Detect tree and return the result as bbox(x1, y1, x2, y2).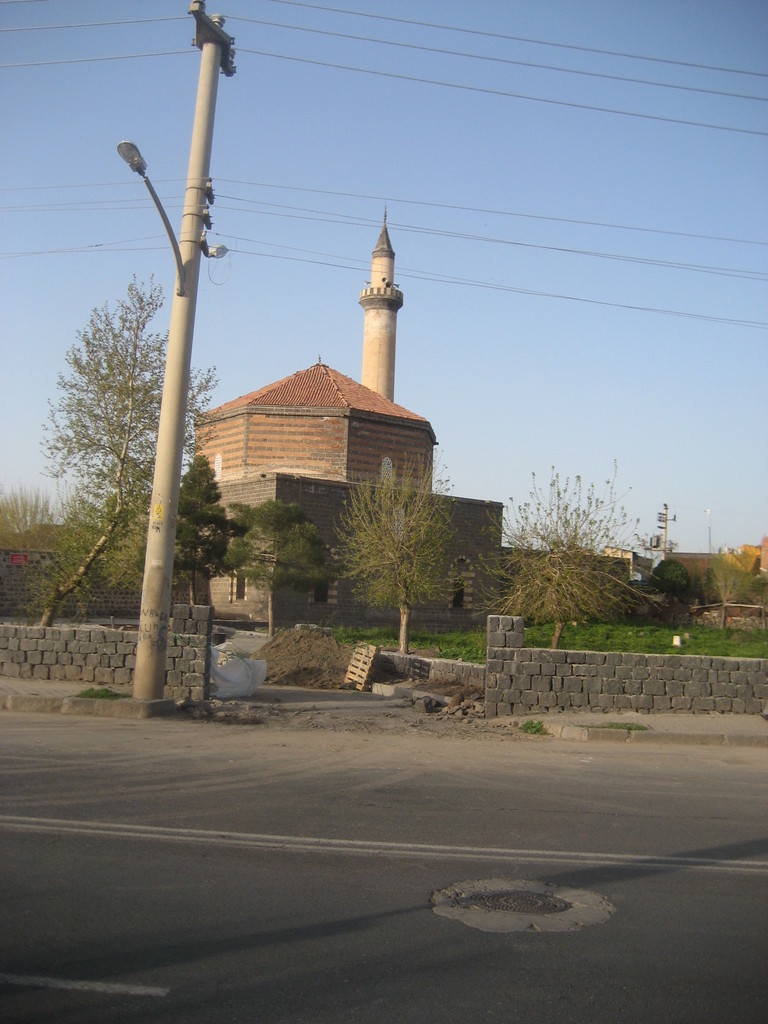
bbox(331, 449, 475, 652).
